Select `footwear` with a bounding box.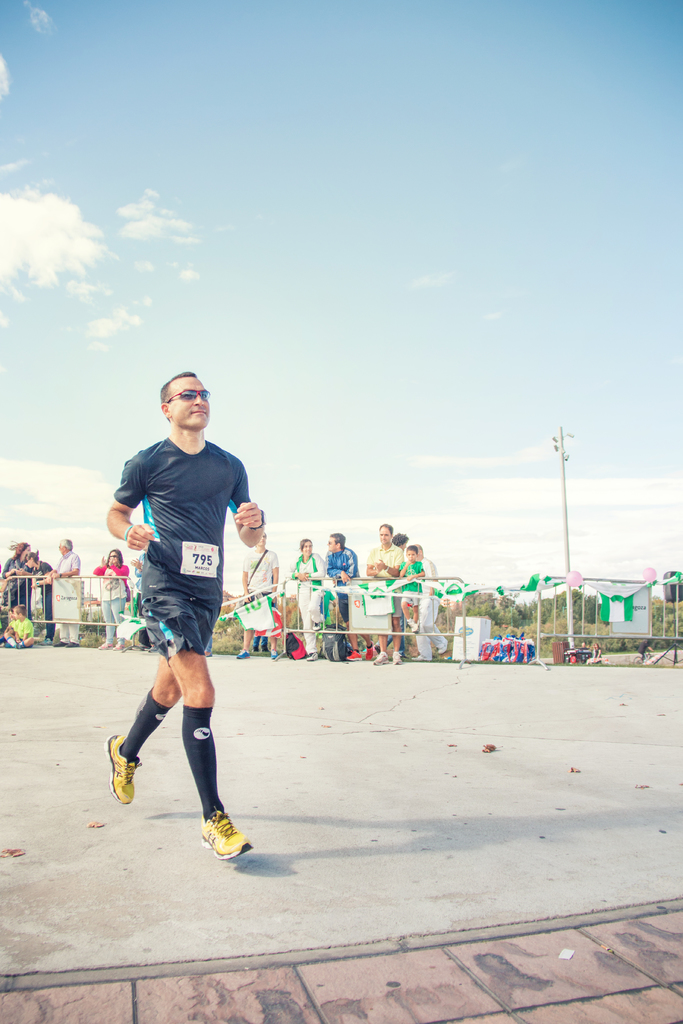
6,641,15,646.
